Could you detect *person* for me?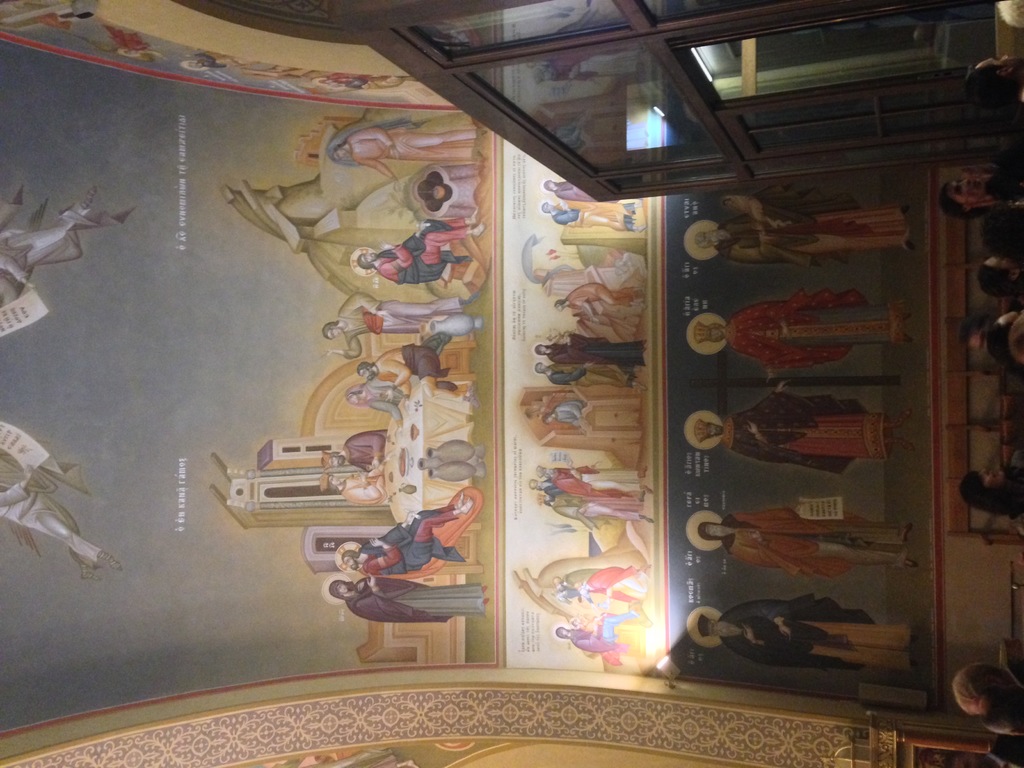
Detection result: box=[319, 456, 388, 502].
